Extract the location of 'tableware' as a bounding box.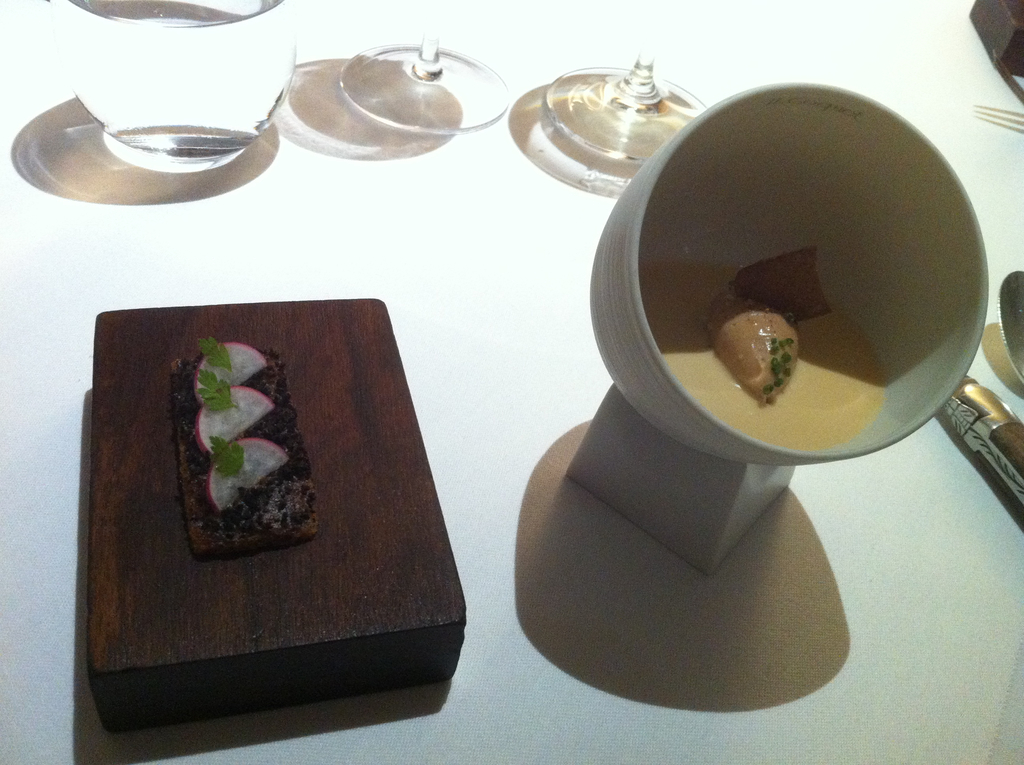
{"left": 540, "top": 0, "right": 712, "bottom": 165}.
